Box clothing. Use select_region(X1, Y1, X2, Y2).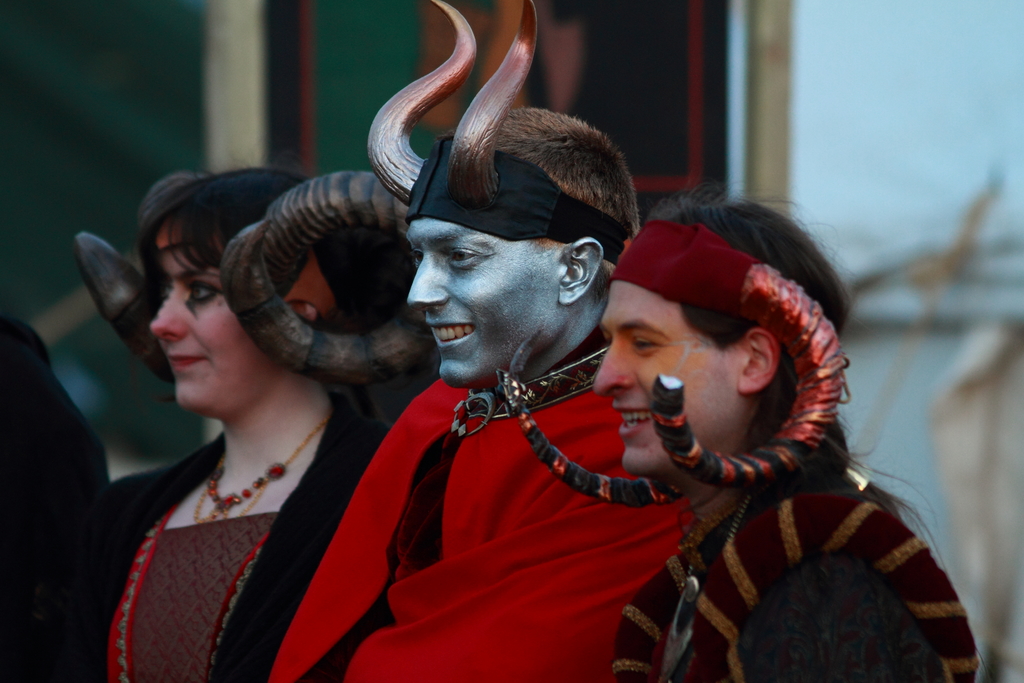
select_region(0, 309, 97, 682).
